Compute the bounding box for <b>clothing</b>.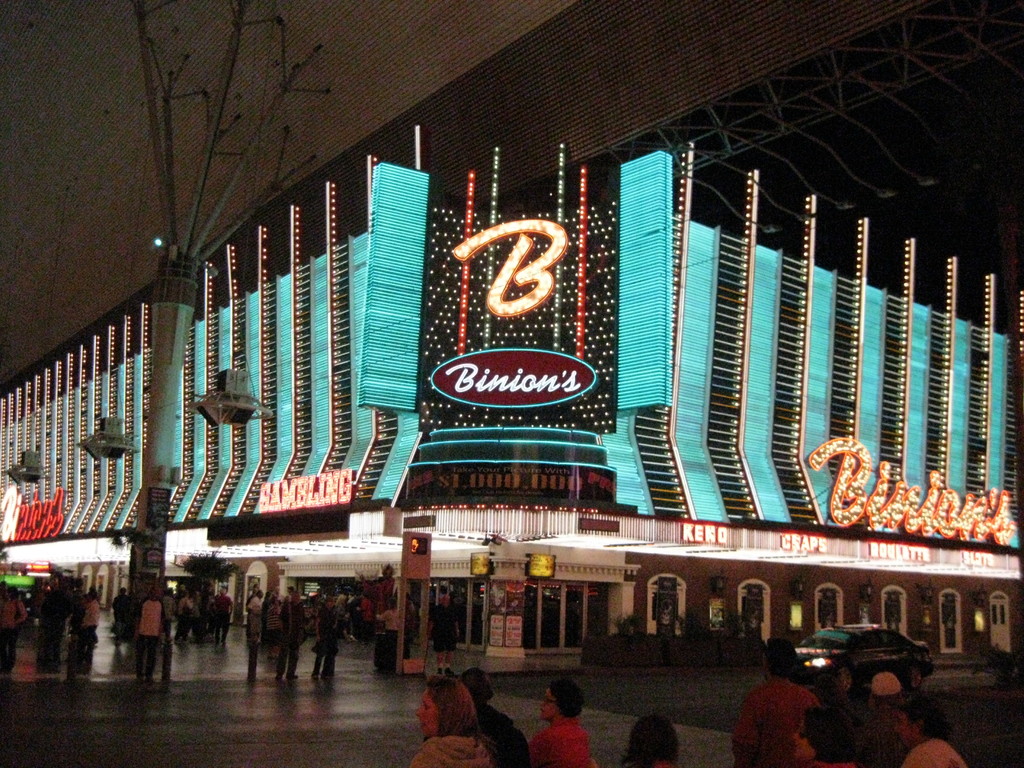
l=246, t=596, r=266, b=628.
